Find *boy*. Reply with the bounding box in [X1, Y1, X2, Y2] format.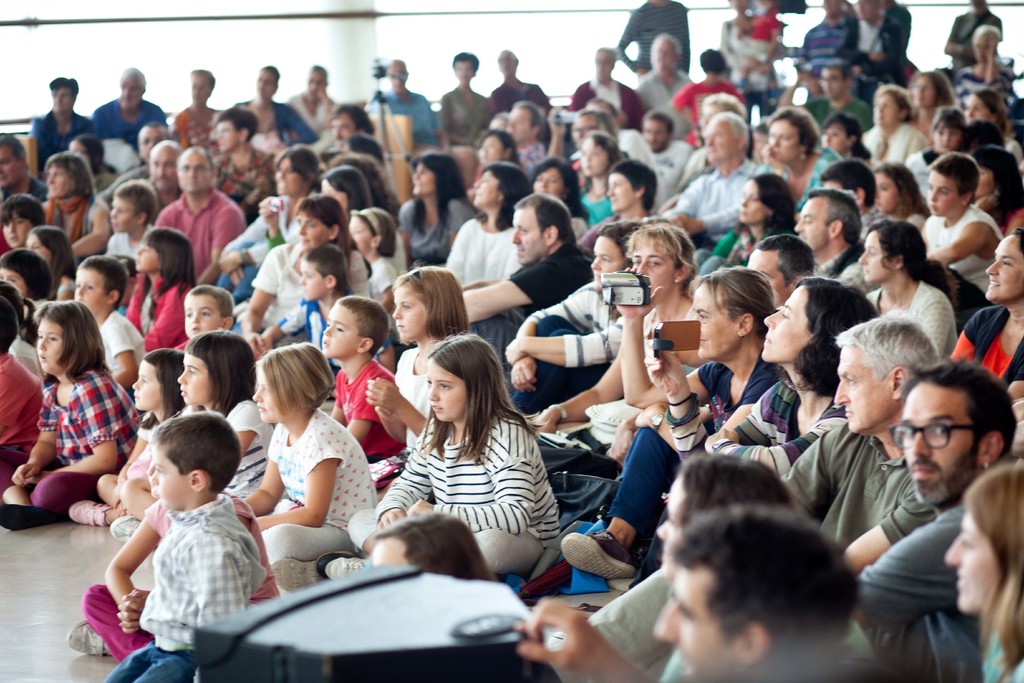
[262, 251, 396, 377].
